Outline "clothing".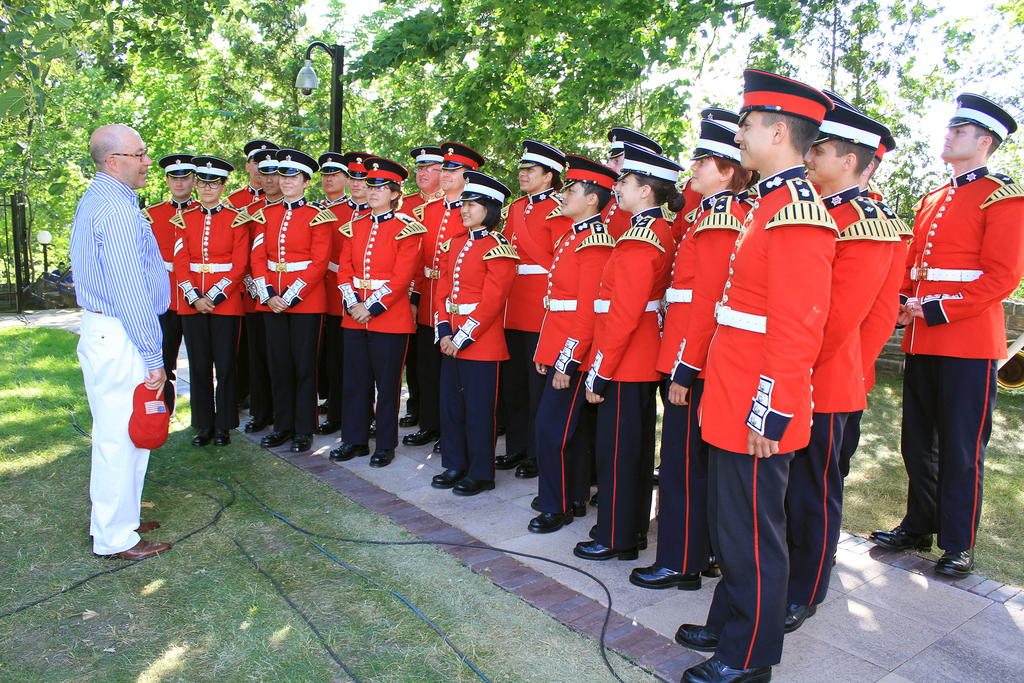
Outline: crop(396, 187, 442, 416).
